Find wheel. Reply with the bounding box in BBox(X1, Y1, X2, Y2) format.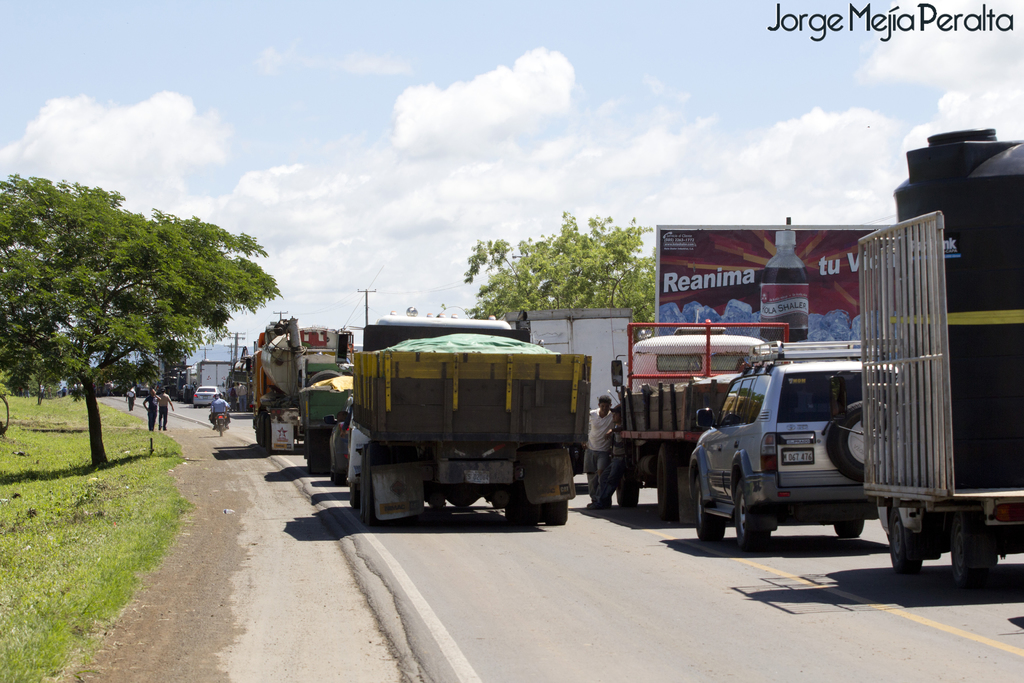
BBox(690, 477, 733, 550).
